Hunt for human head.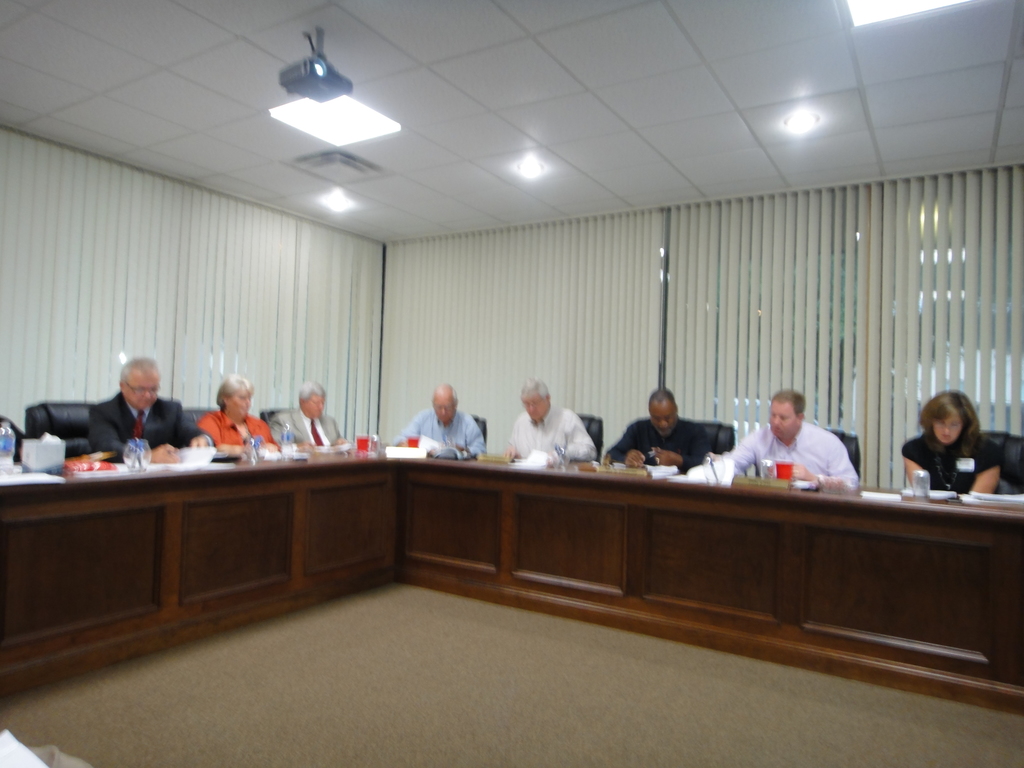
Hunted down at (120,357,161,414).
